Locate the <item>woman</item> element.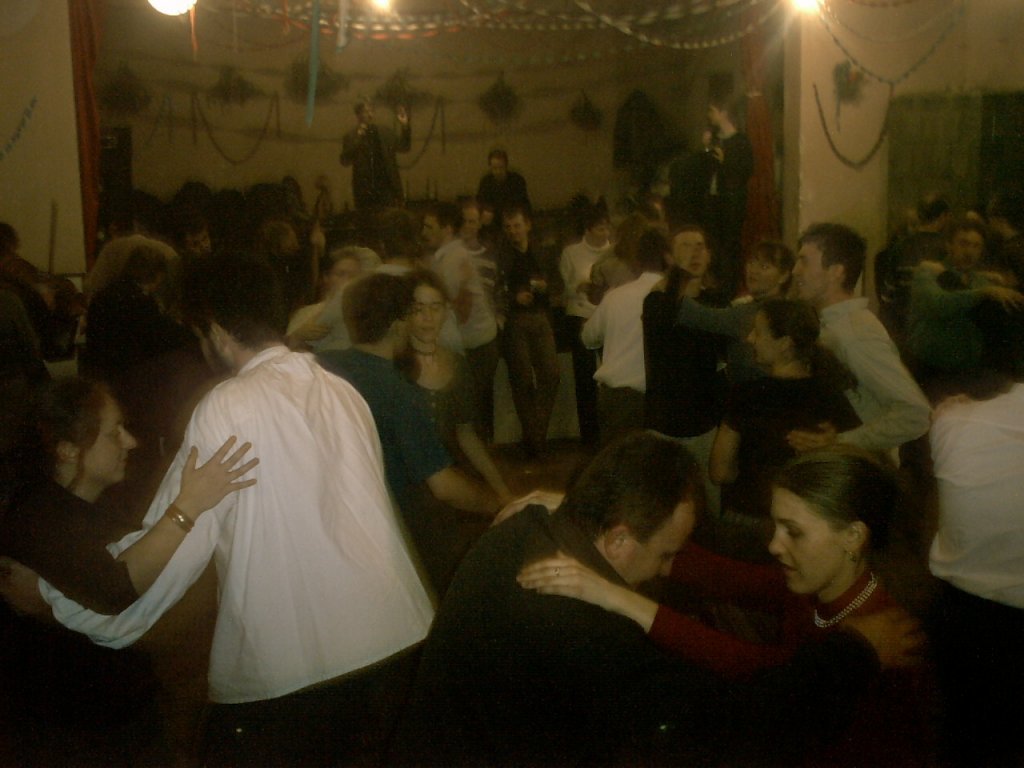
Element bbox: bbox=(0, 375, 260, 766).
